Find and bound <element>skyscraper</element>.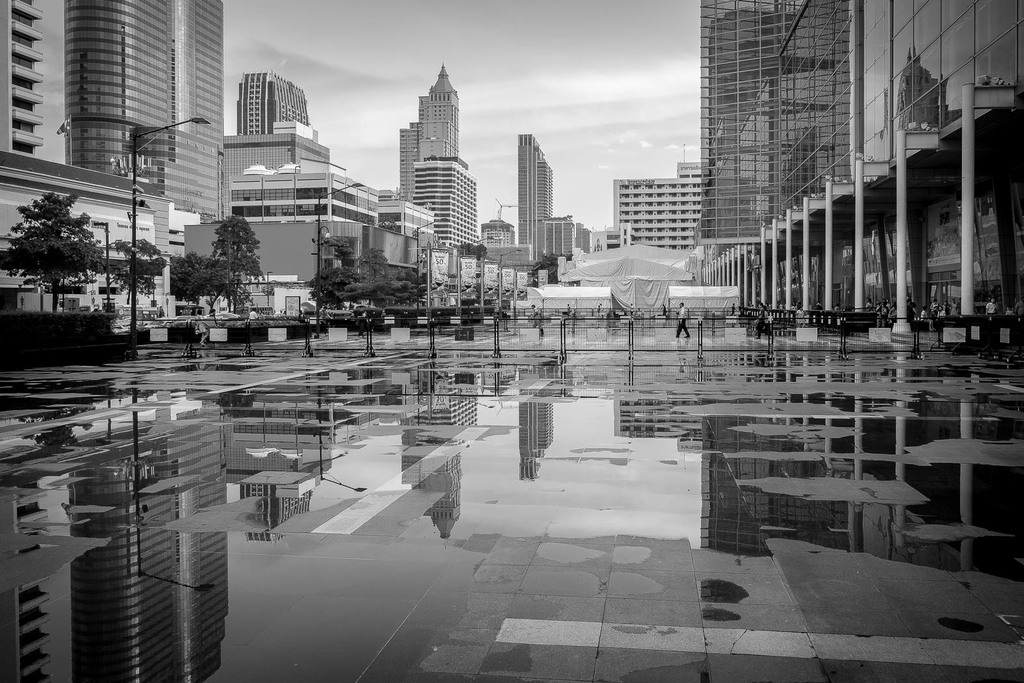
Bound: box(399, 126, 427, 206).
